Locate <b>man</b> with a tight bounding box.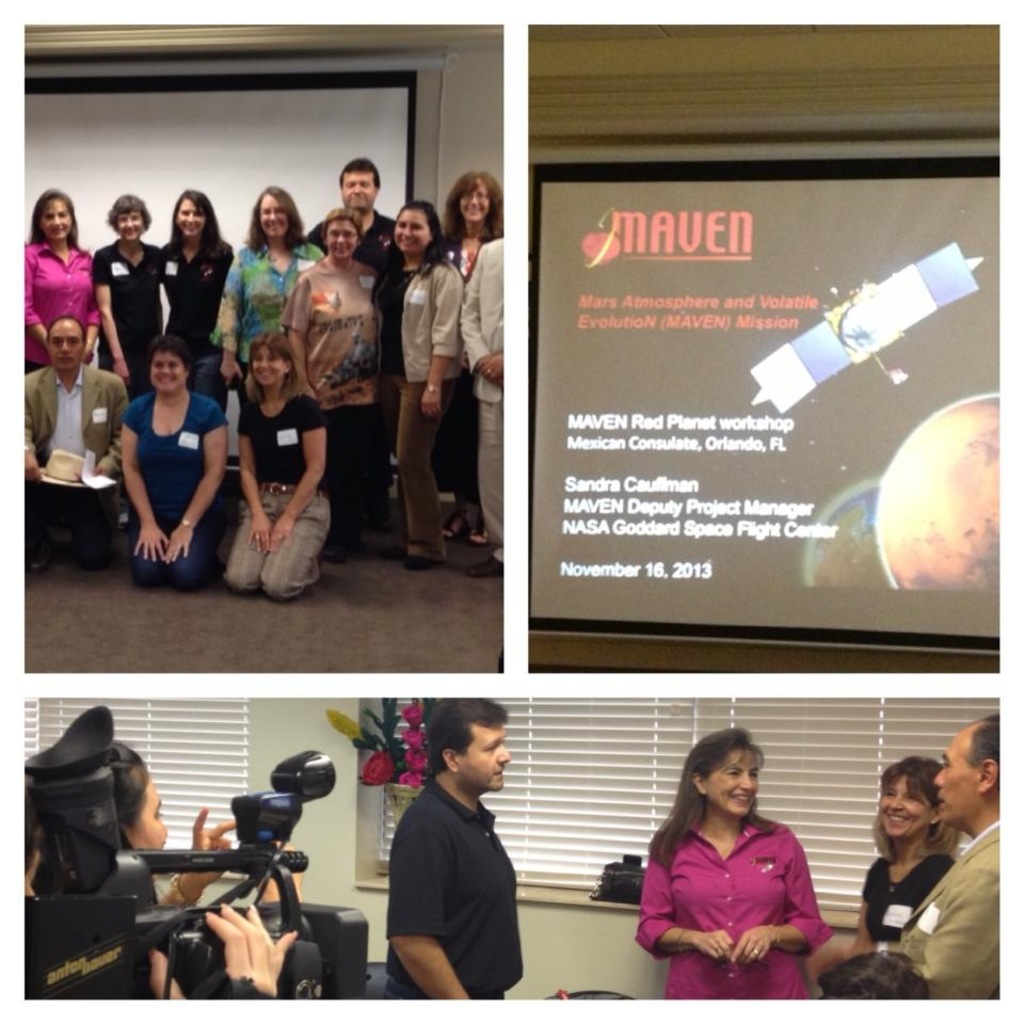
(302,156,412,289).
